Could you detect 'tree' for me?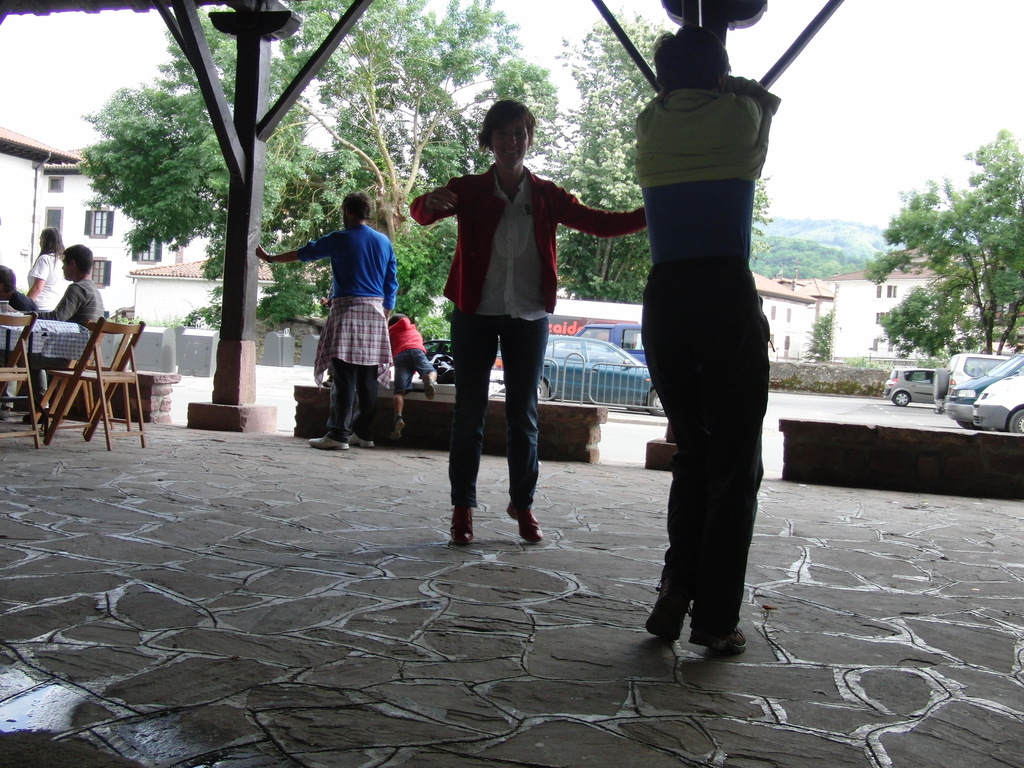
Detection result: {"left": 852, "top": 127, "right": 1023, "bottom": 371}.
